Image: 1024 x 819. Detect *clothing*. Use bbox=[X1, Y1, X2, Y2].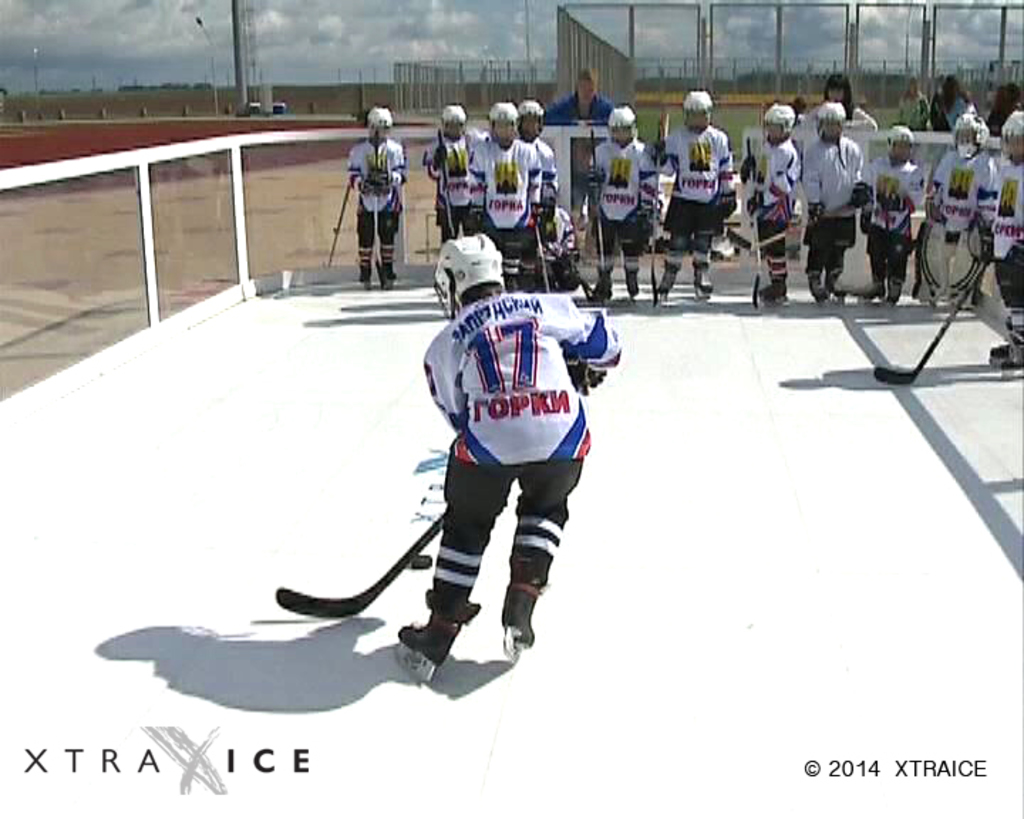
bbox=[932, 144, 996, 236].
